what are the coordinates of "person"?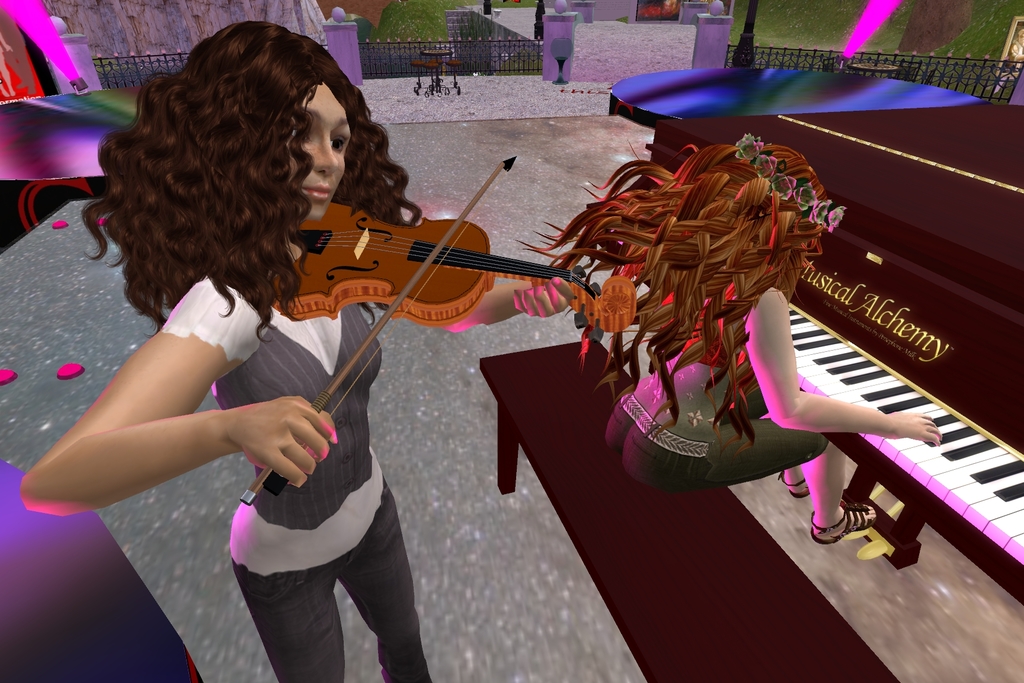
(x1=20, y1=19, x2=574, y2=682).
